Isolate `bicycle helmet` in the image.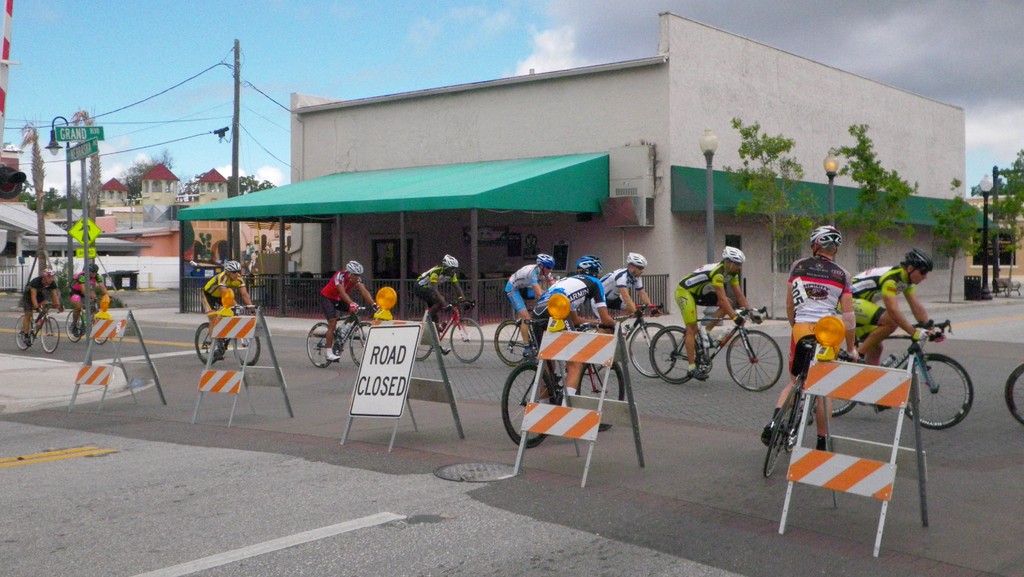
Isolated region: detection(222, 263, 246, 277).
